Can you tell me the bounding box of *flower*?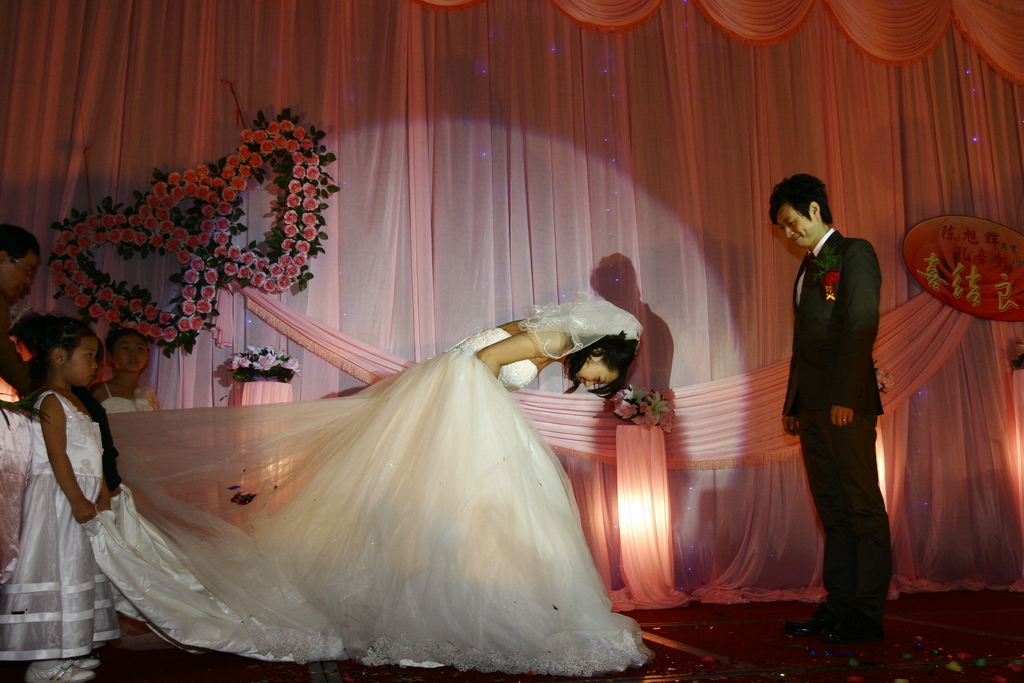
locate(611, 390, 621, 402).
